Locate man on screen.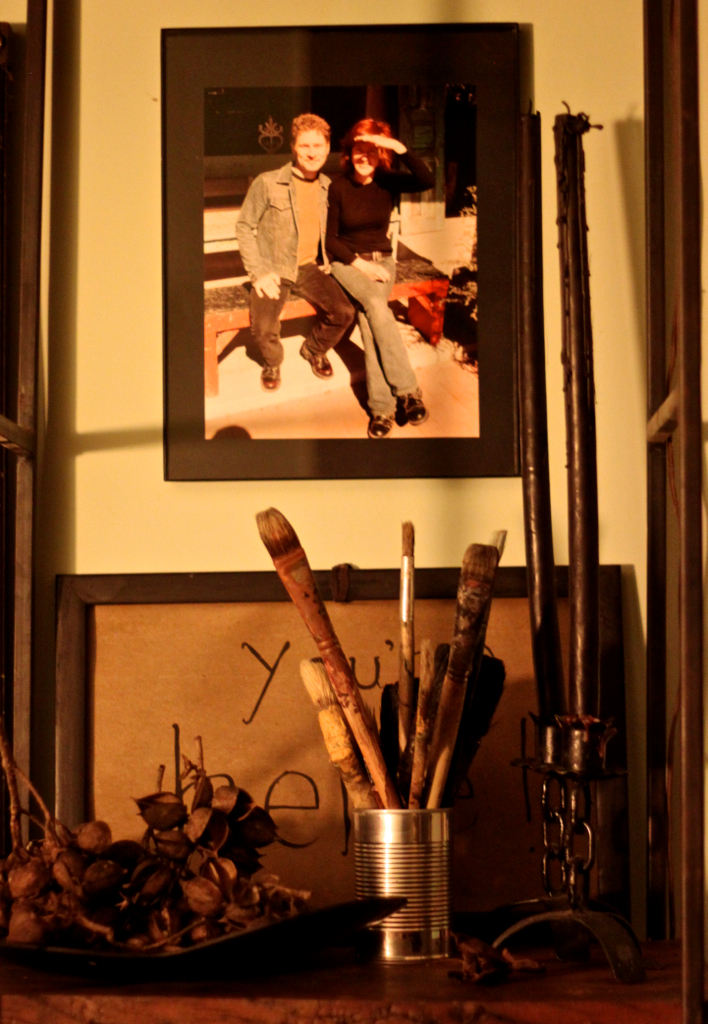
On screen at (left=232, top=114, right=361, bottom=389).
